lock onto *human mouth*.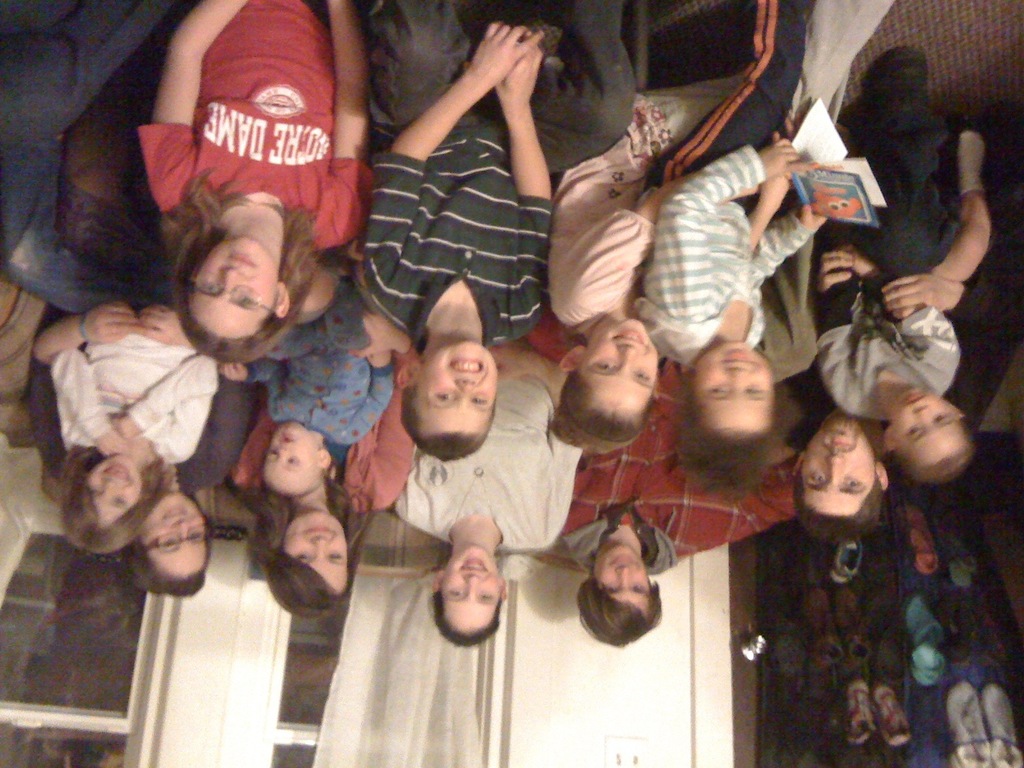
Locked: box(228, 248, 260, 267).
